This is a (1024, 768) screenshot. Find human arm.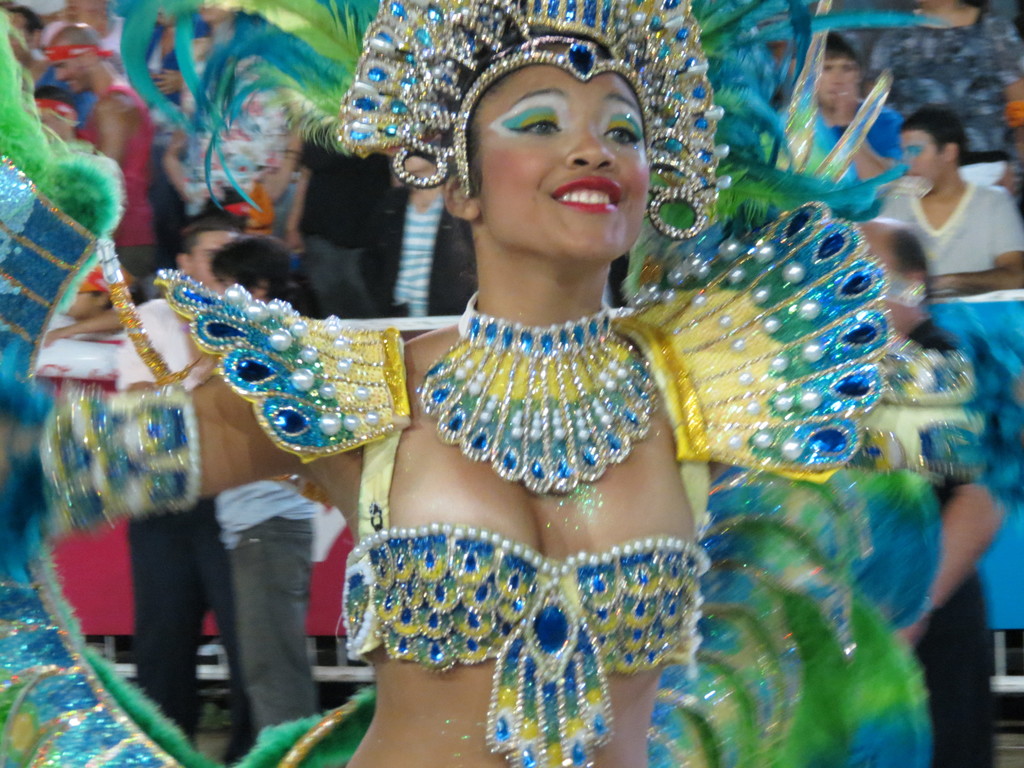
Bounding box: (895, 484, 1007, 653).
